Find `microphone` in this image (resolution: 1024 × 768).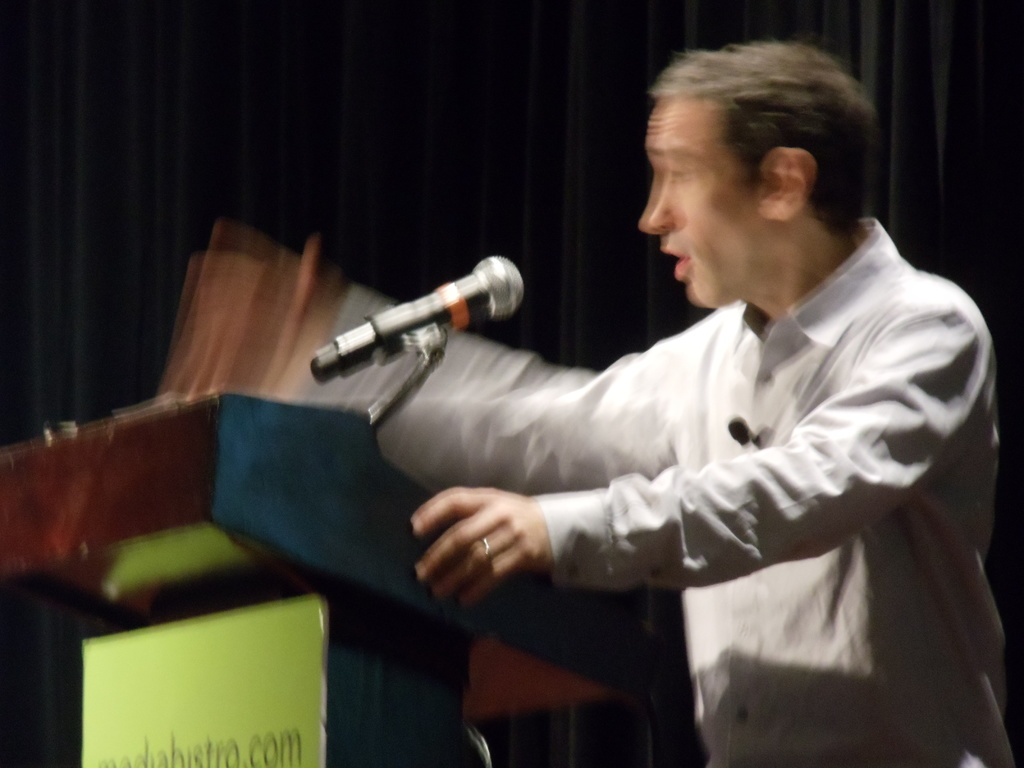
310,252,524,383.
